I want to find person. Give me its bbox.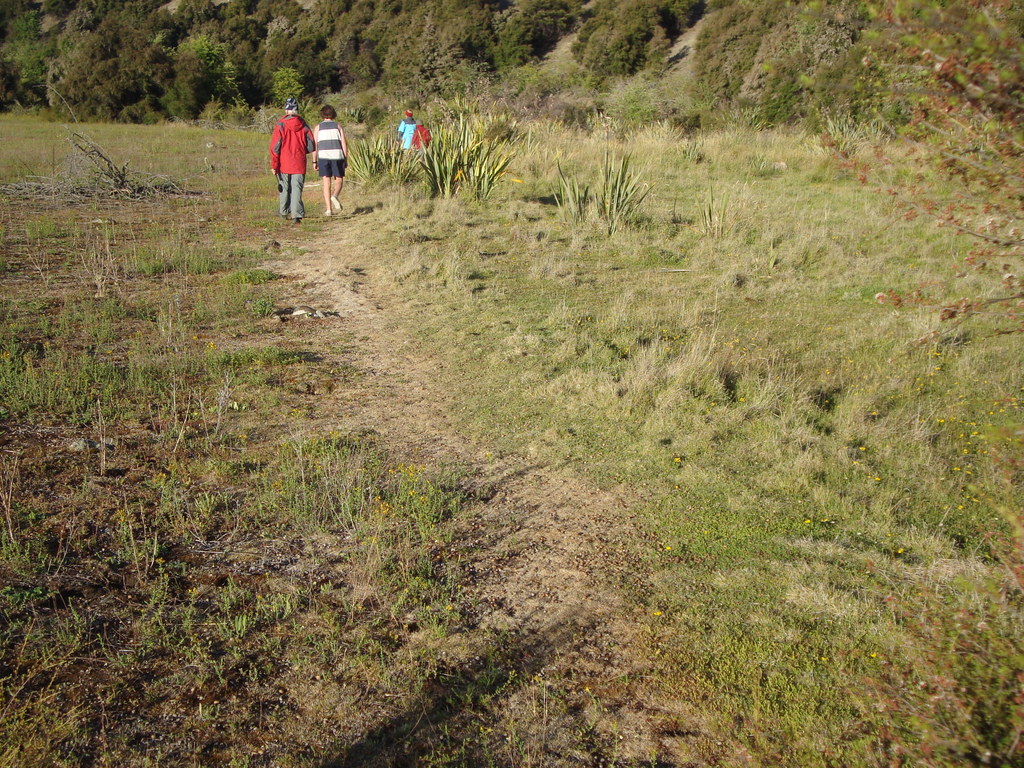
rect(399, 107, 429, 148).
